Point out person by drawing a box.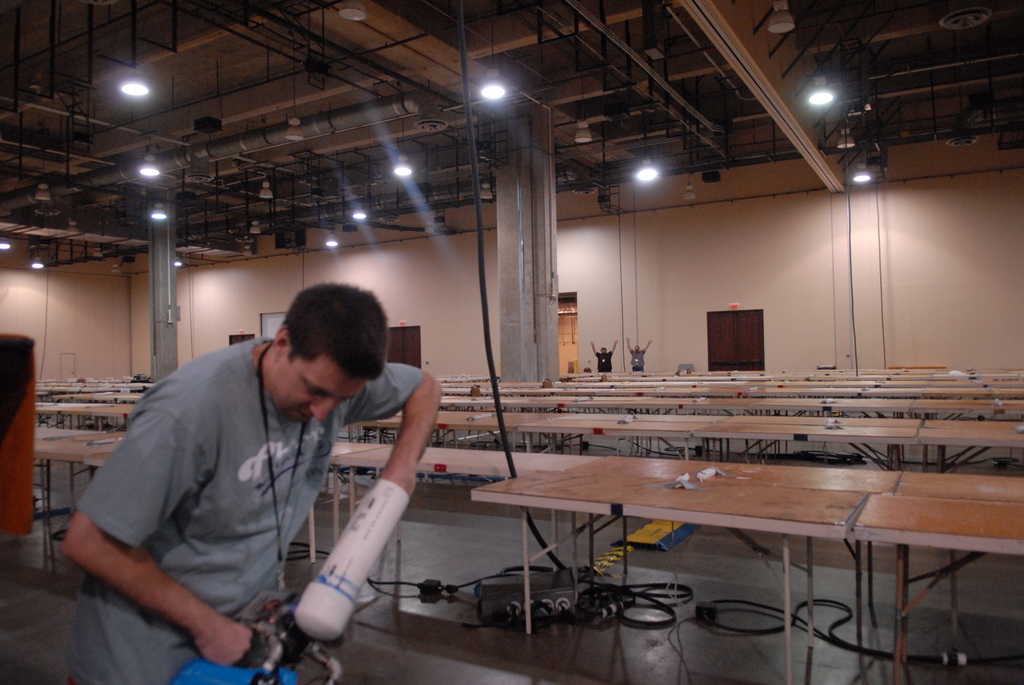
[x1=61, y1=281, x2=445, y2=684].
